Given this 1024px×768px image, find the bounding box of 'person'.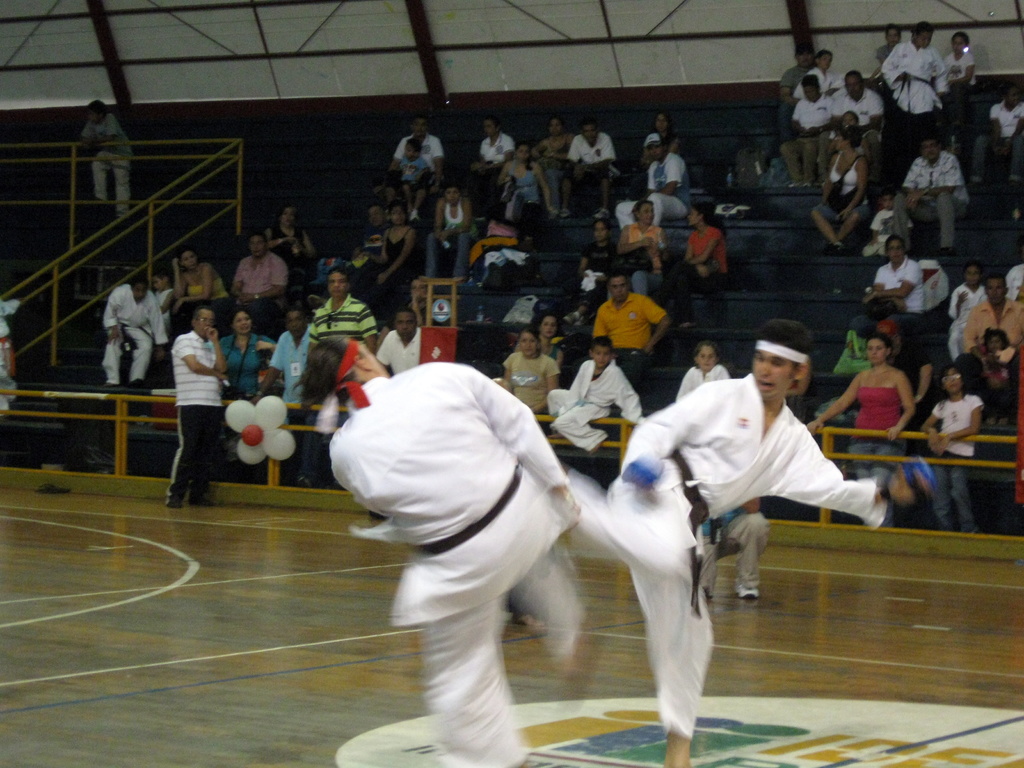
Rect(555, 120, 622, 220).
